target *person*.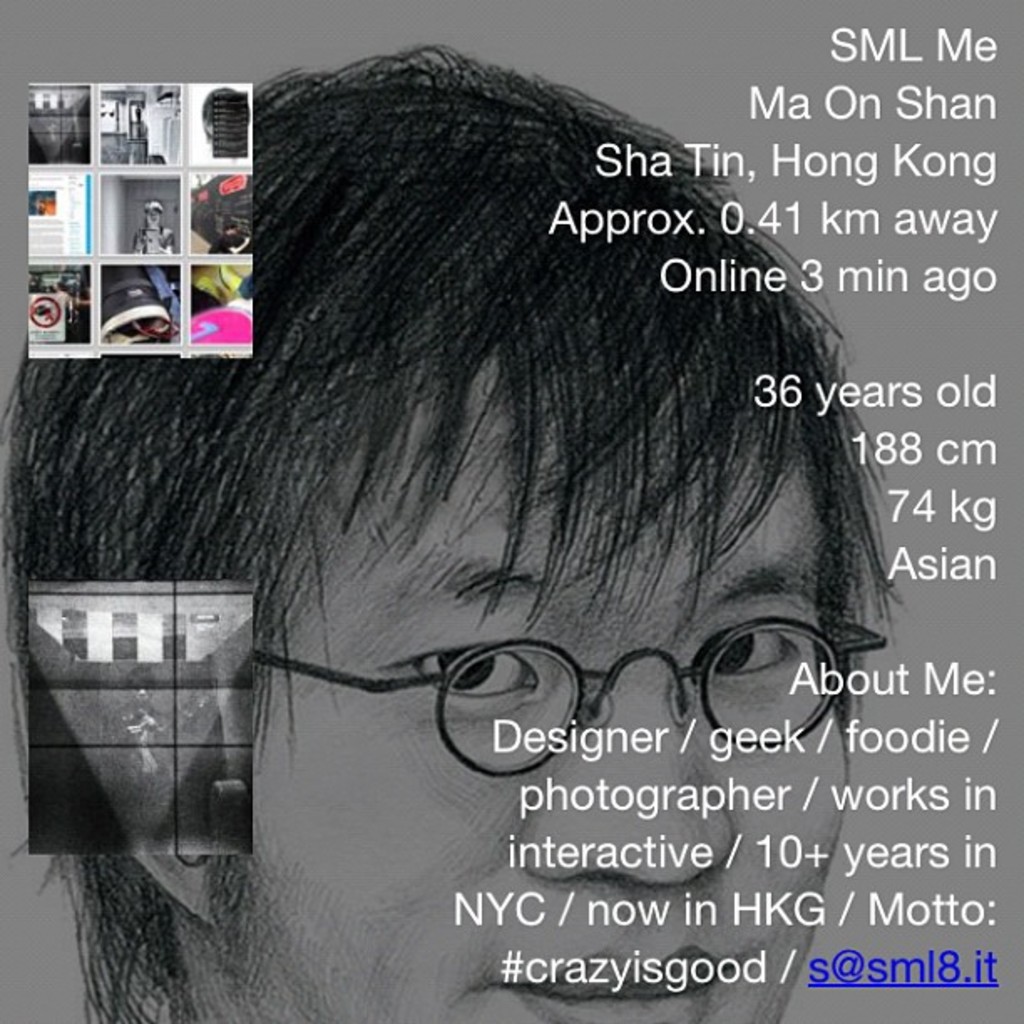
Target region: [left=134, top=201, right=172, bottom=254].
